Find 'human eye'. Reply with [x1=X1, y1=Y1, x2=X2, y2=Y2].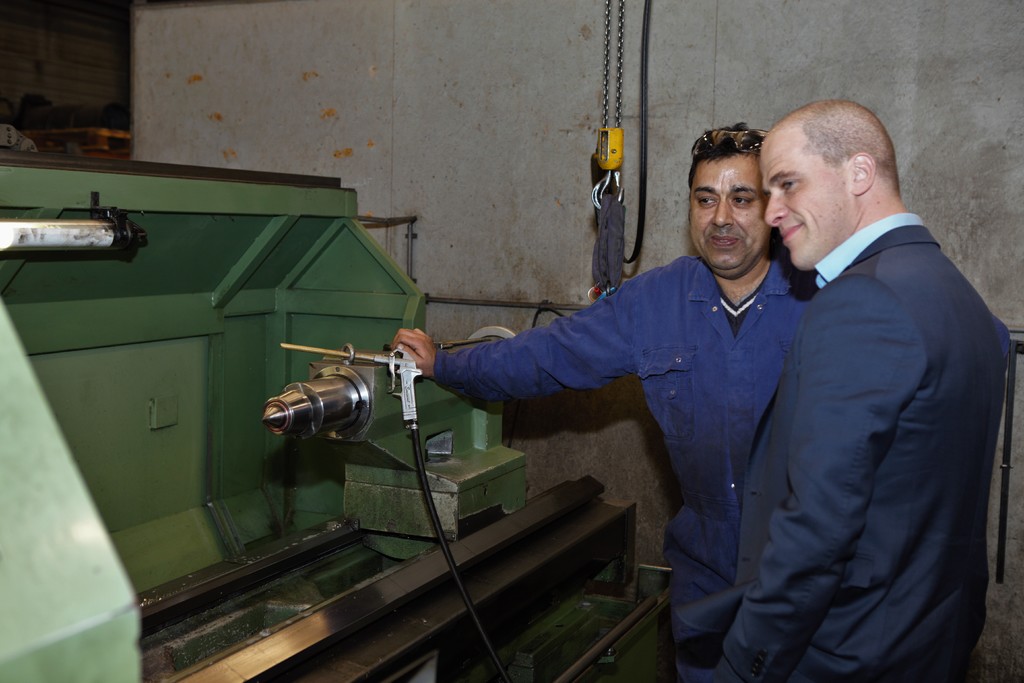
[x1=729, y1=193, x2=754, y2=210].
